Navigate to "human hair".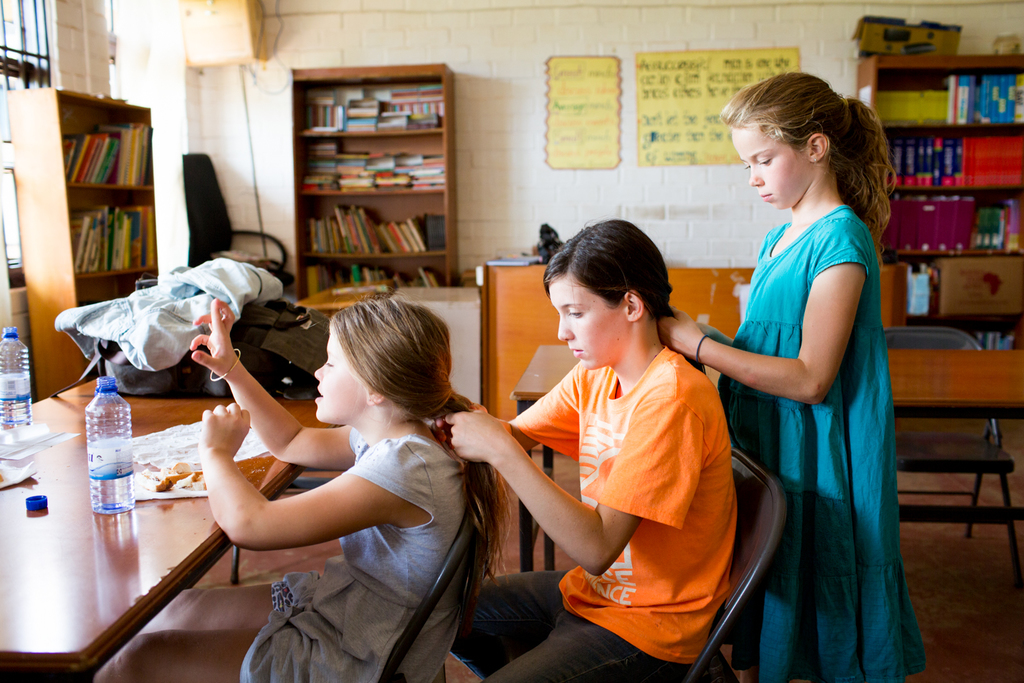
Navigation target: [left=733, top=70, right=883, bottom=227].
